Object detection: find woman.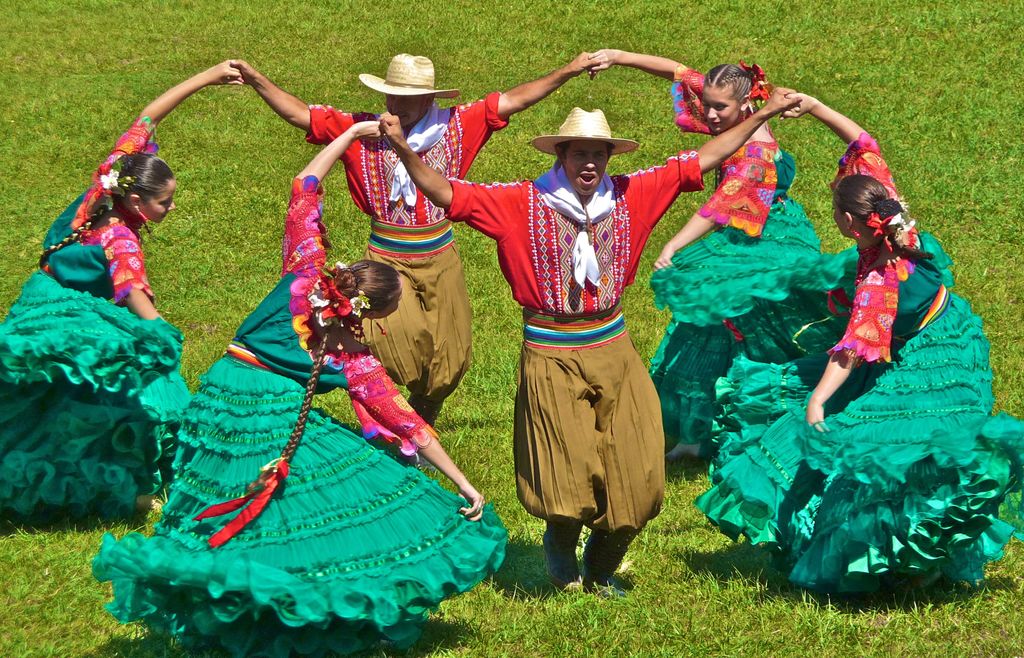
left=0, top=57, right=248, bottom=528.
